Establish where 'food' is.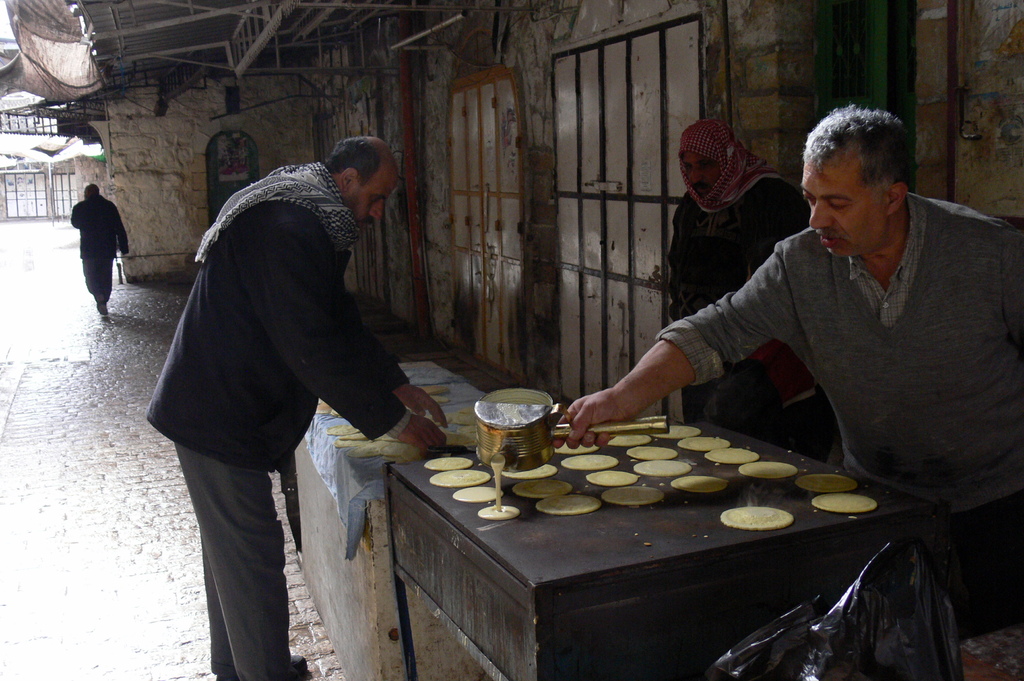
Established at <region>600, 483, 668, 506</region>.
